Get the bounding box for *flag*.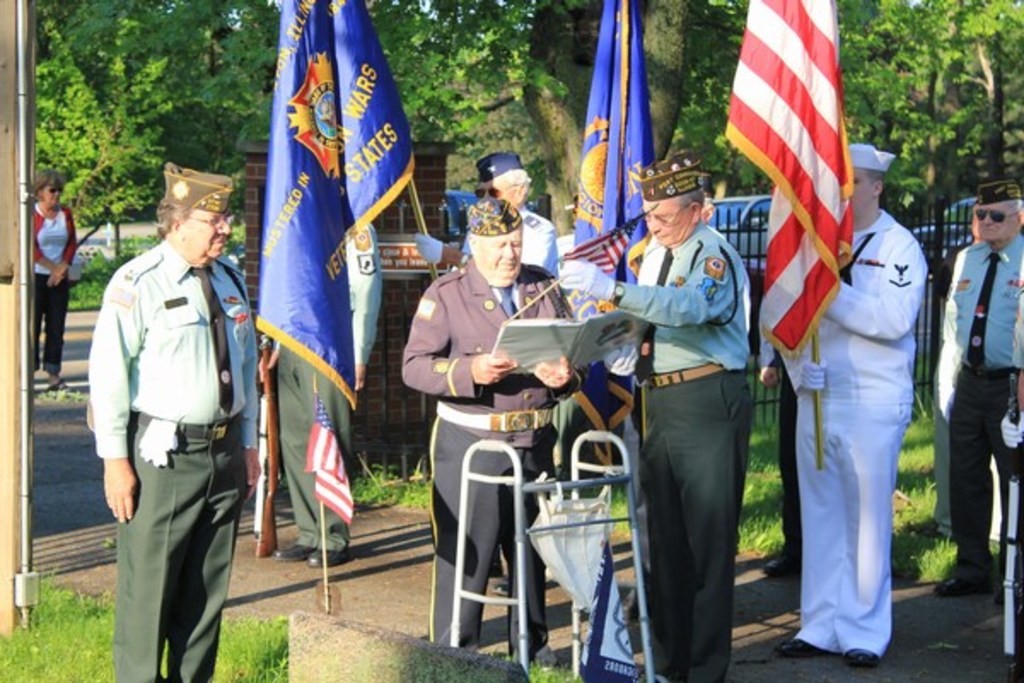
<bbox>302, 374, 365, 534</bbox>.
